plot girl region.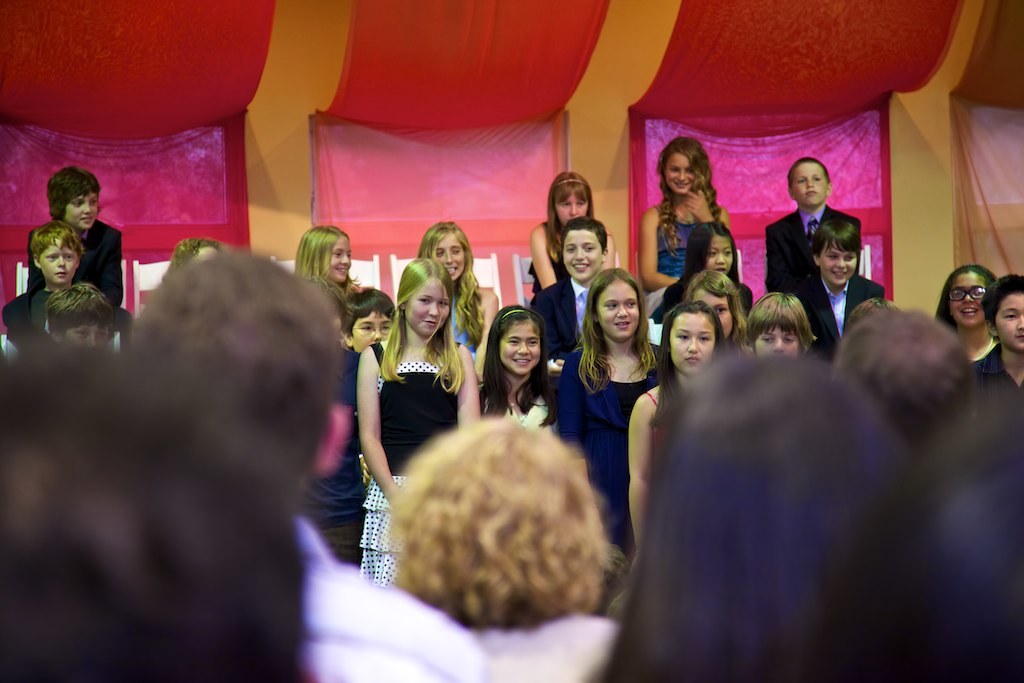
Plotted at [480,299,560,432].
